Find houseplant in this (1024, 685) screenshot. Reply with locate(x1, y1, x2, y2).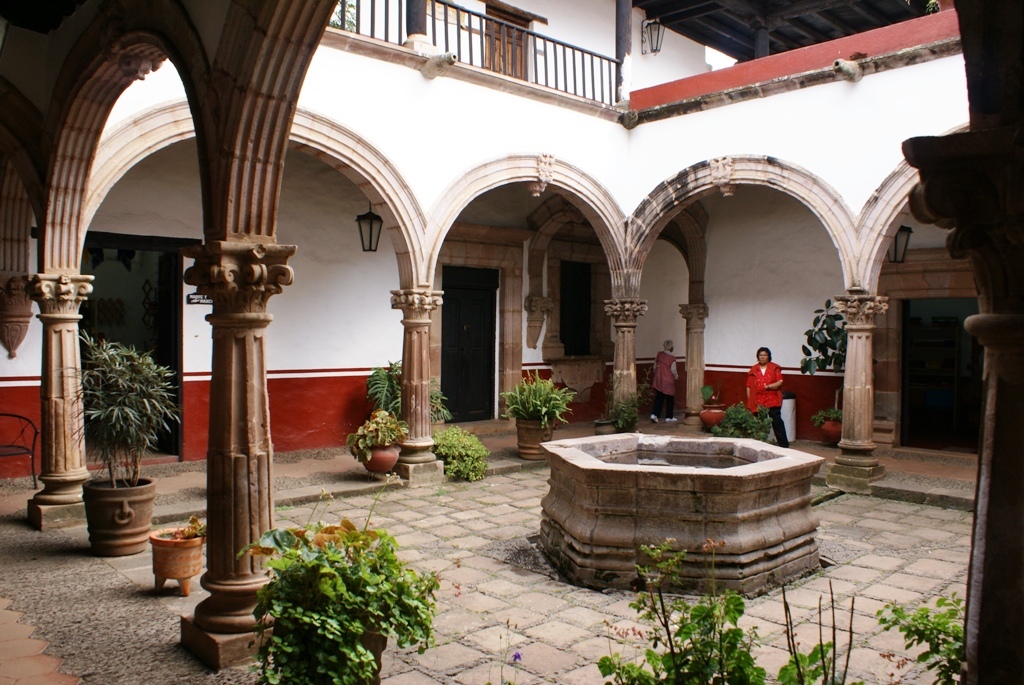
locate(497, 363, 577, 460).
